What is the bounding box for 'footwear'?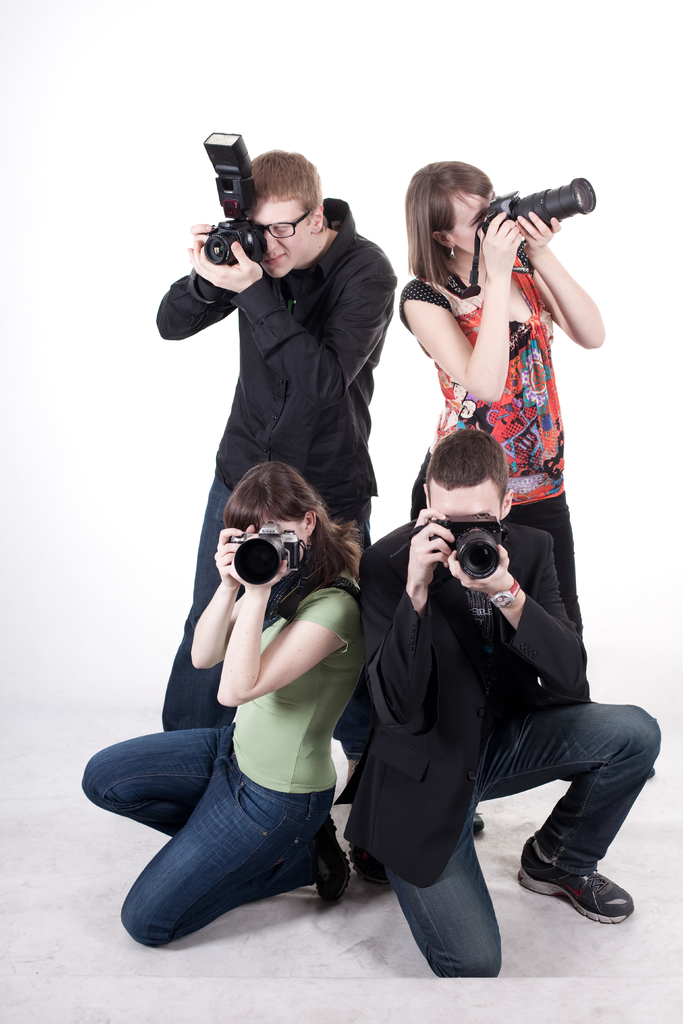
detection(313, 824, 349, 908).
